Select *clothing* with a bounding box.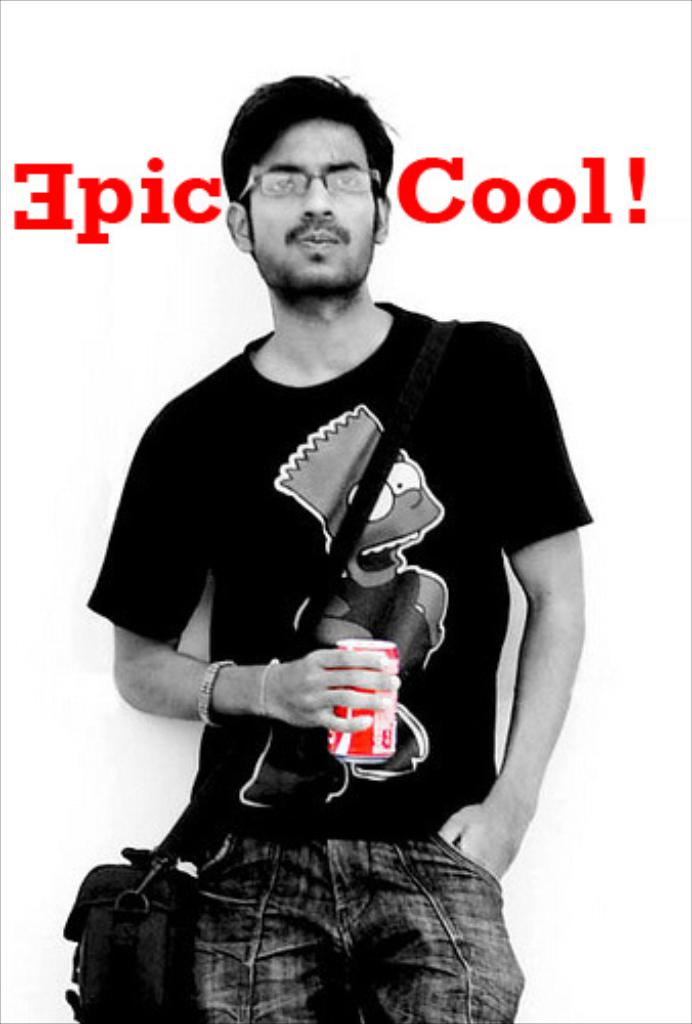
box(72, 233, 602, 979).
